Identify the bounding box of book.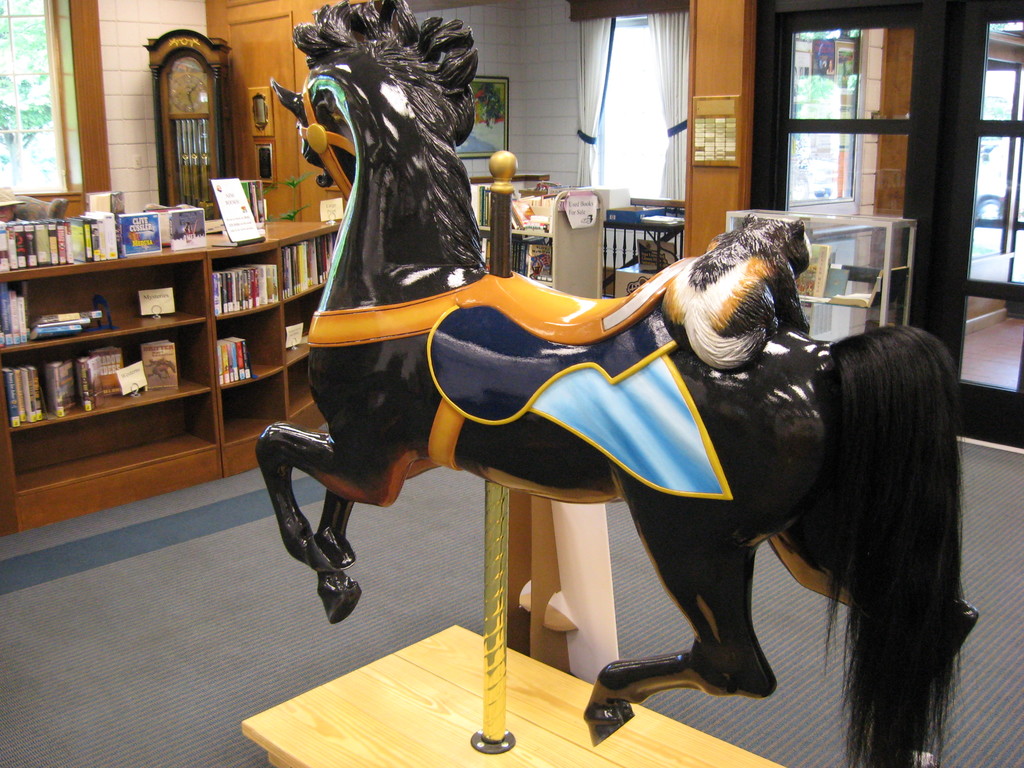
left=46, top=357, right=79, bottom=417.
